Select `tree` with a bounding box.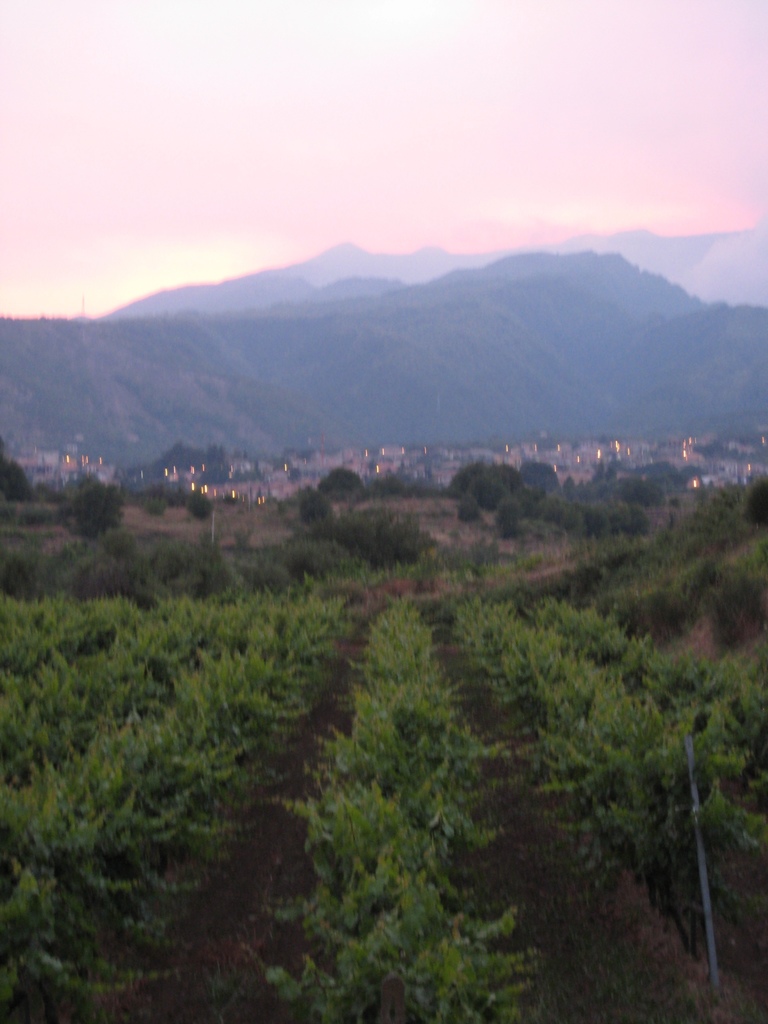
l=300, t=487, r=327, b=520.
